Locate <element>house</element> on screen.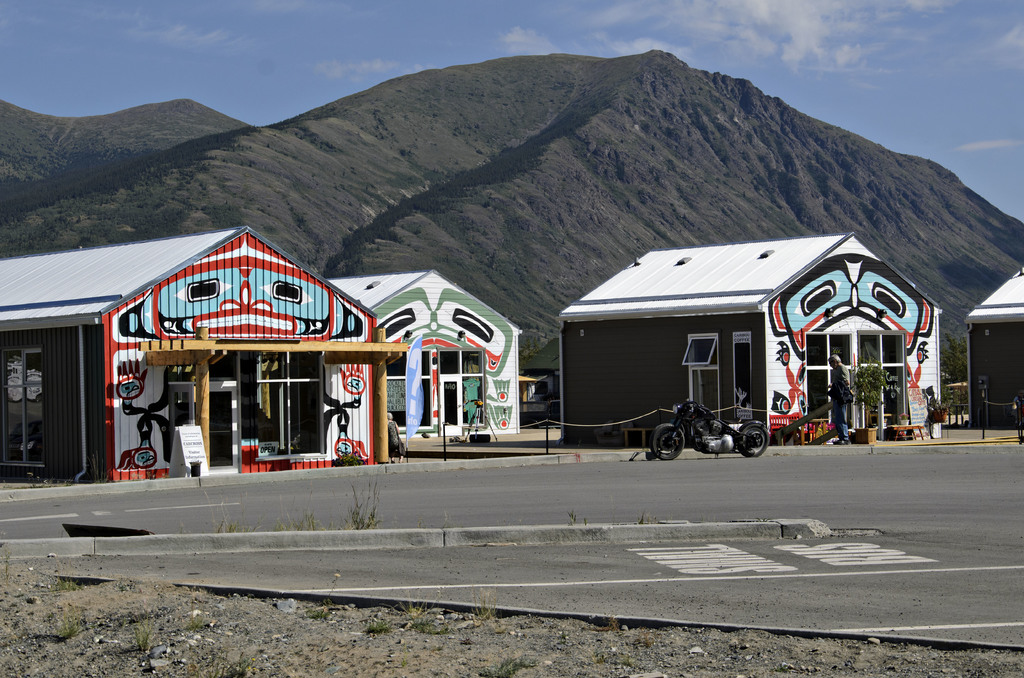
On screen at (324,264,525,441).
